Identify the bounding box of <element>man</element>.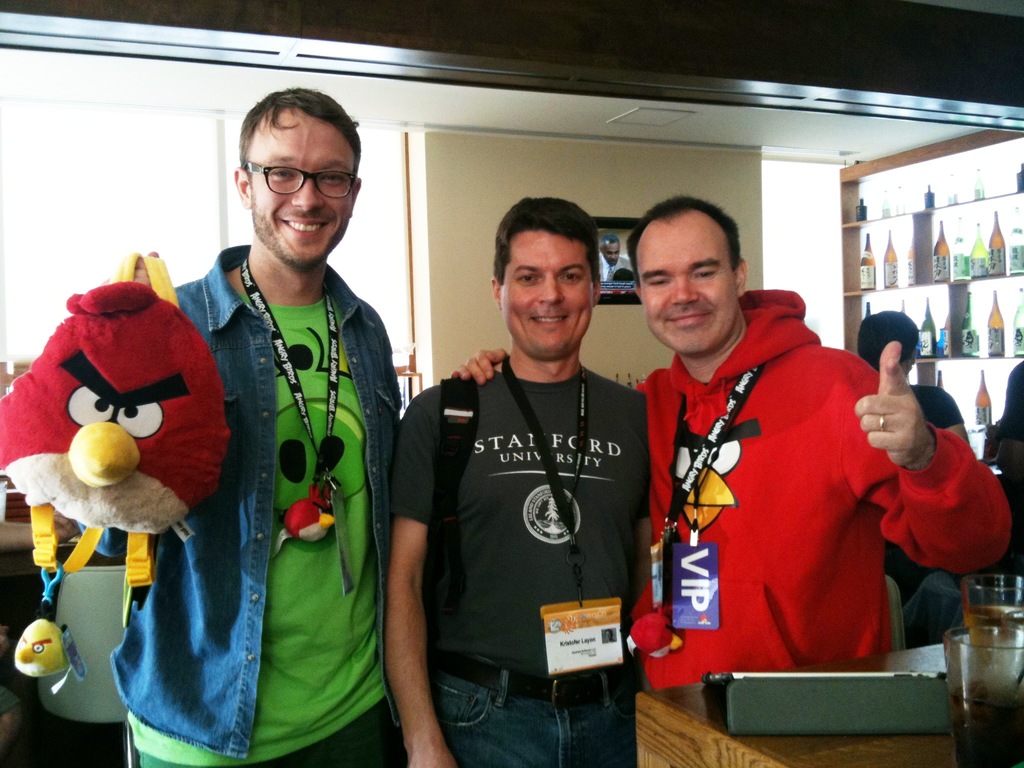
x1=387 y1=195 x2=654 y2=767.
